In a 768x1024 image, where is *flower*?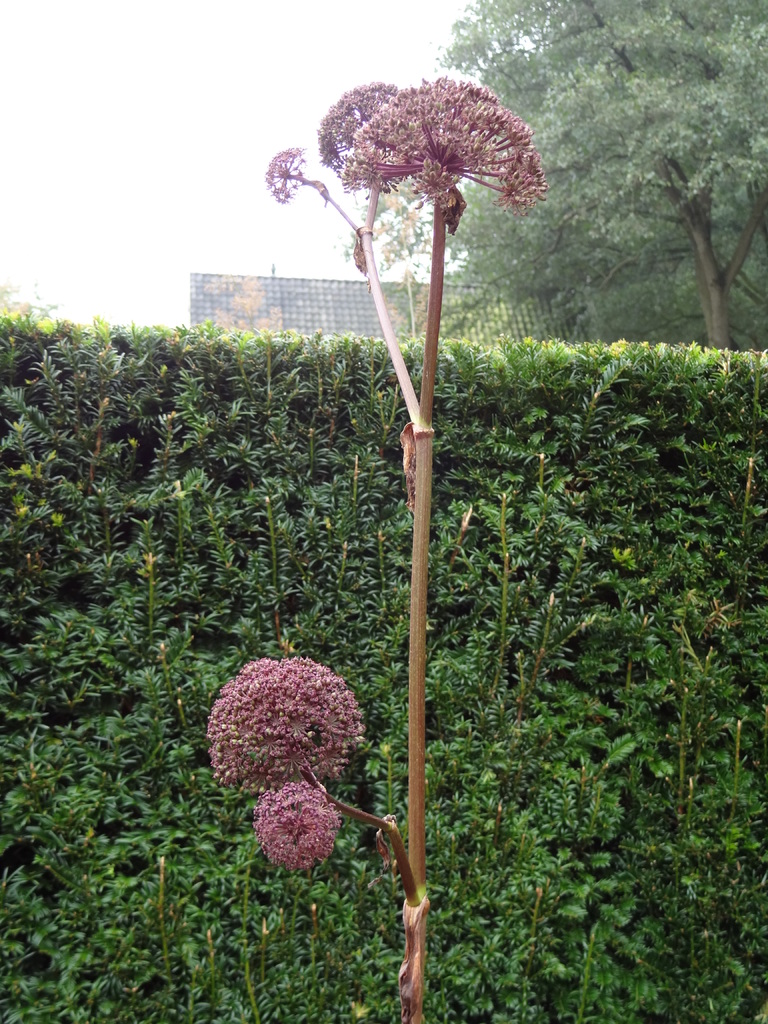
bbox(15, 461, 34, 481).
